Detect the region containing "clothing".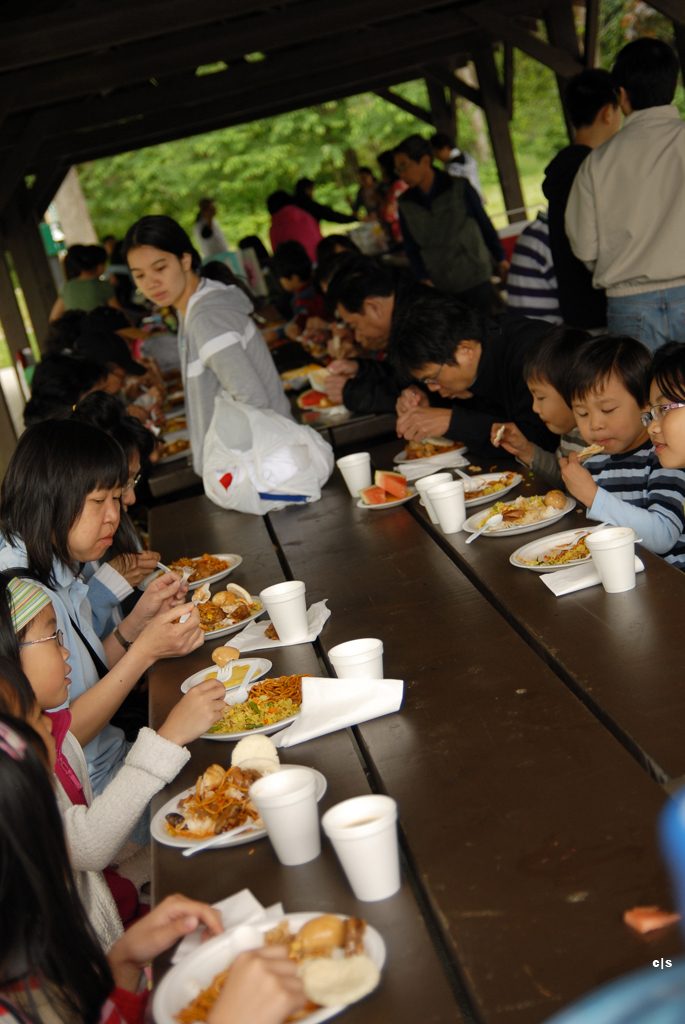
<bbox>50, 278, 116, 317</bbox>.
